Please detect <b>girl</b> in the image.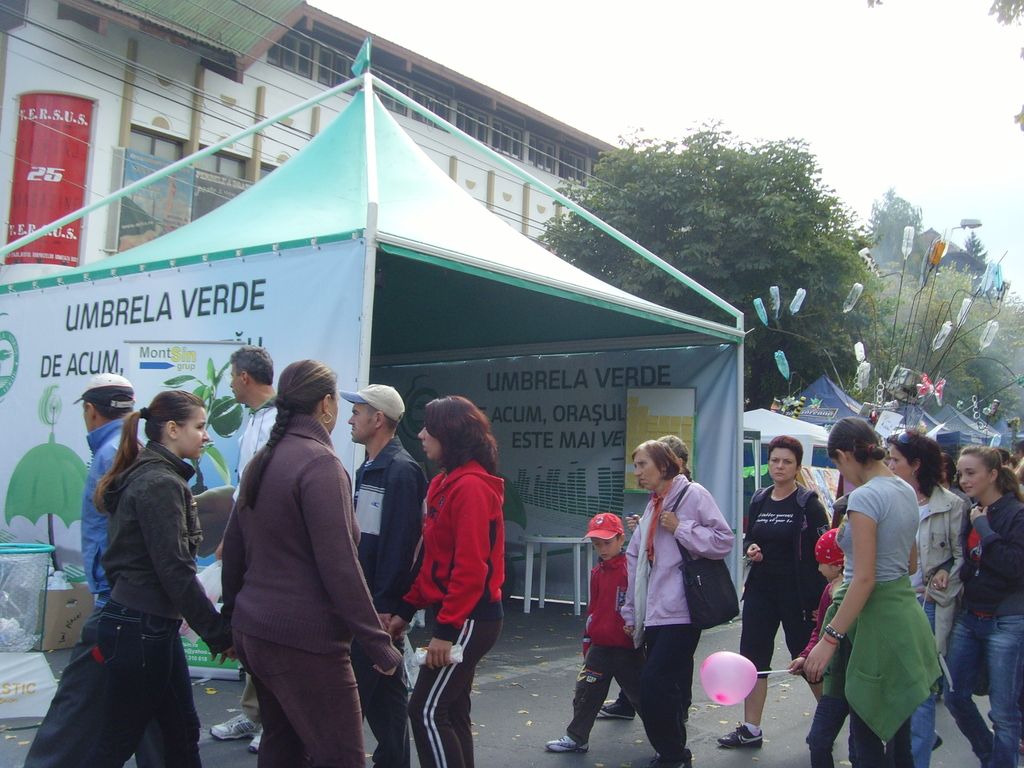
box=[392, 396, 499, 767].
